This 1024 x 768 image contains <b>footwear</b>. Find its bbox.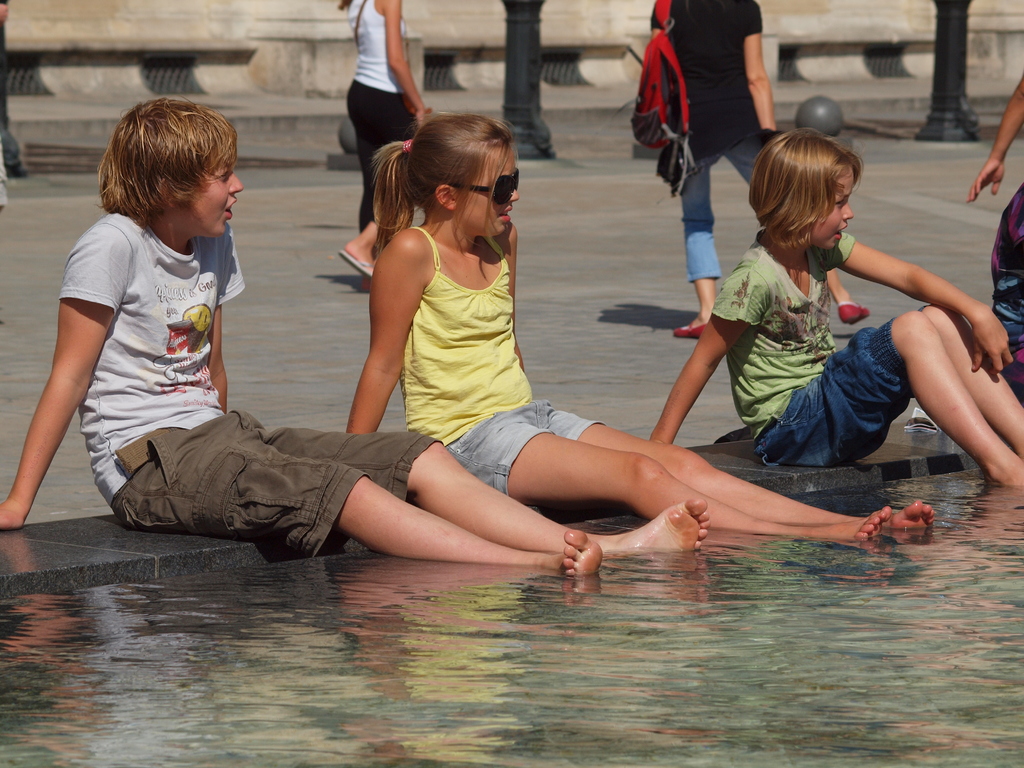
(left=674, top=306, right=715, bottom=347).
